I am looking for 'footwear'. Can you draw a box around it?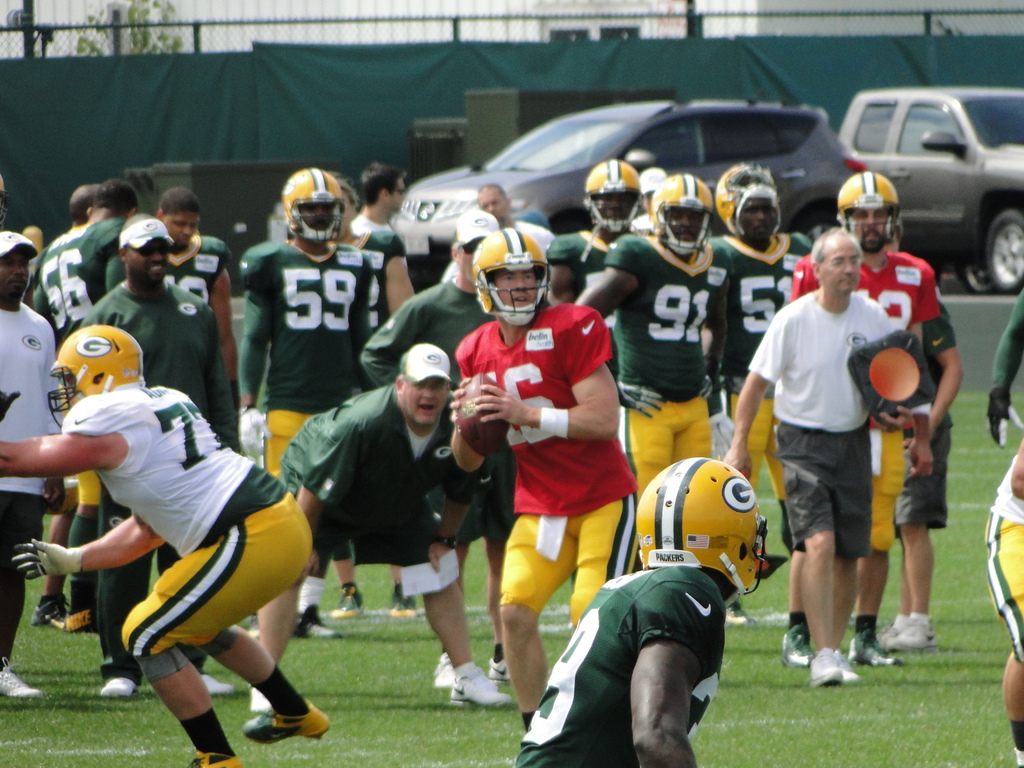
Sure, the bounding box is [x1=849, y1=637, x2=898, y2=667].
